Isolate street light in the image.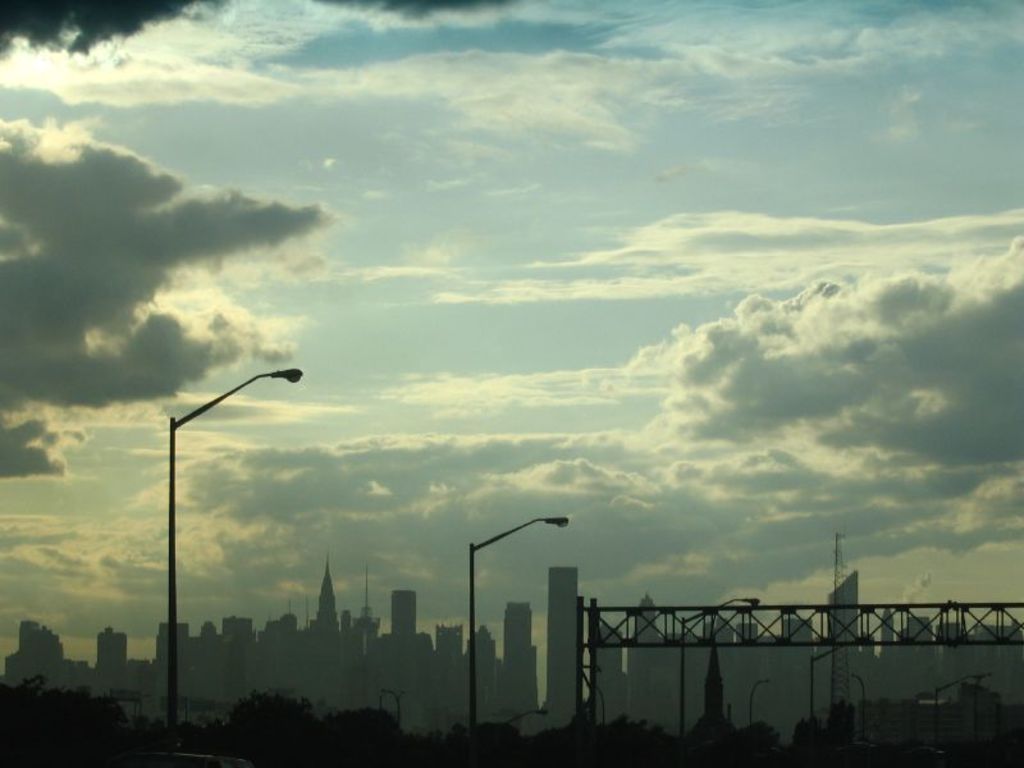
Isolated region: 854/671/876/710.
